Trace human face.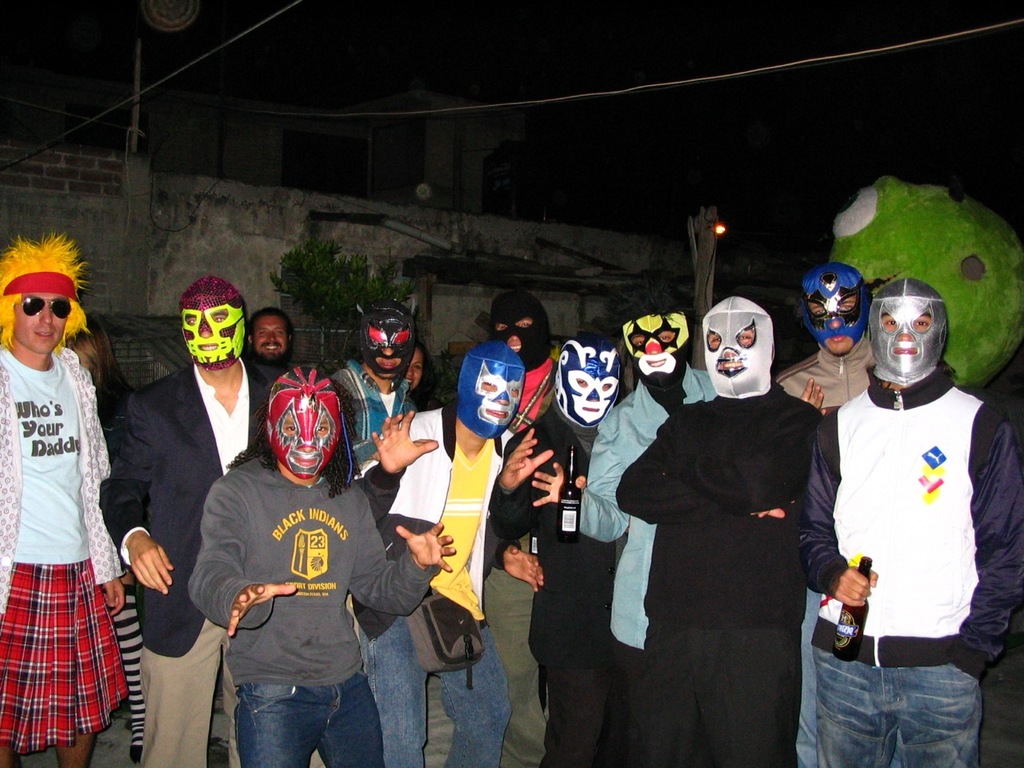
Traced to [279, 413, 330, 469].
